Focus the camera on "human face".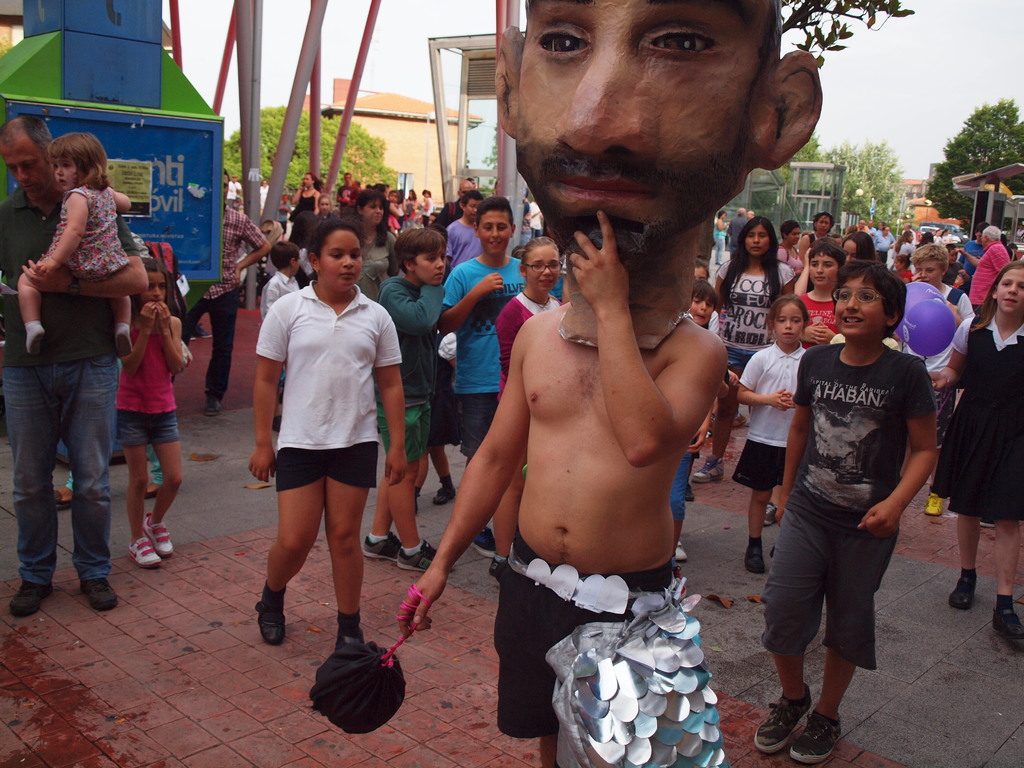
Focus region: x1=893, y1=258, x2=904, y2=270.
